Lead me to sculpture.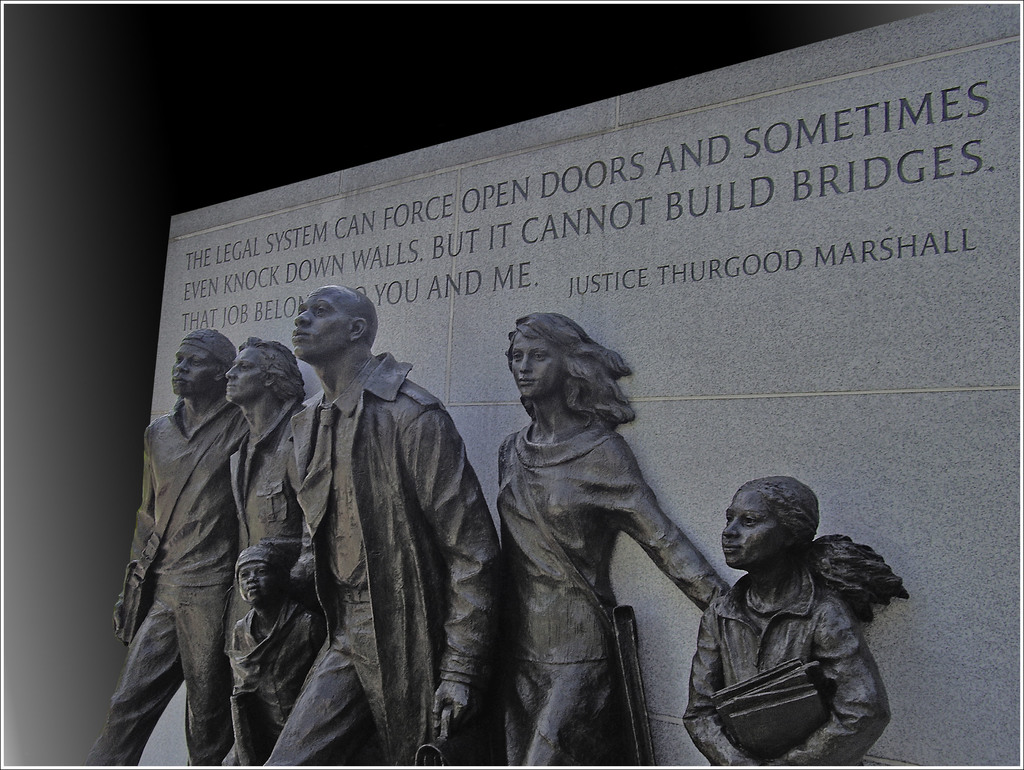
Lead to l=87, t=320, r=266, b=769.
